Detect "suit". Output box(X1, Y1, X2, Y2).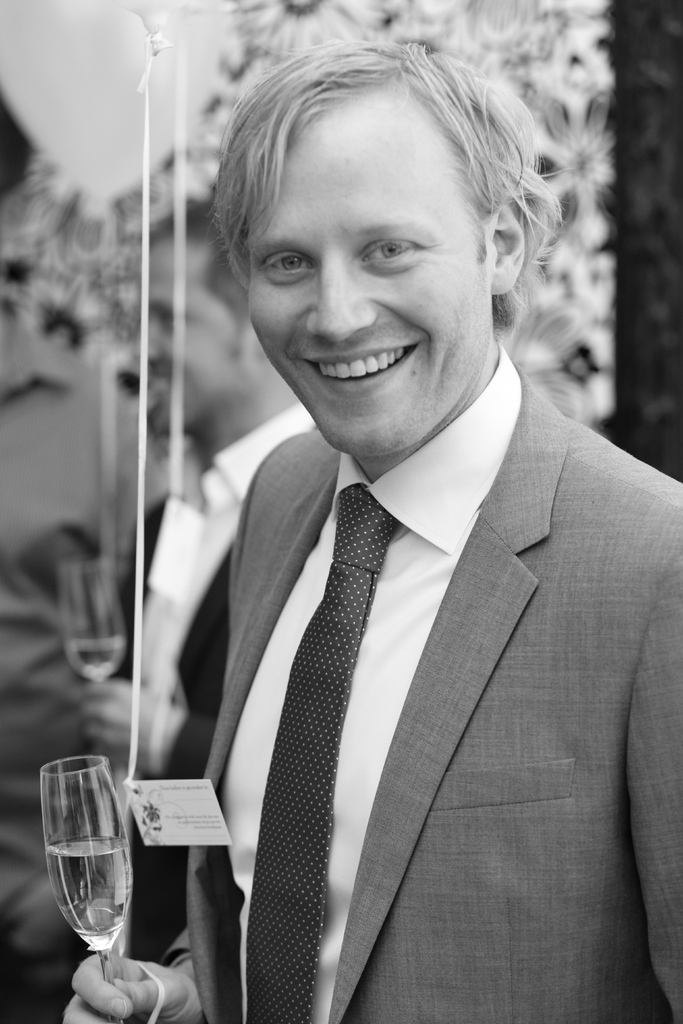
box(129, 227, 662, 1020).
